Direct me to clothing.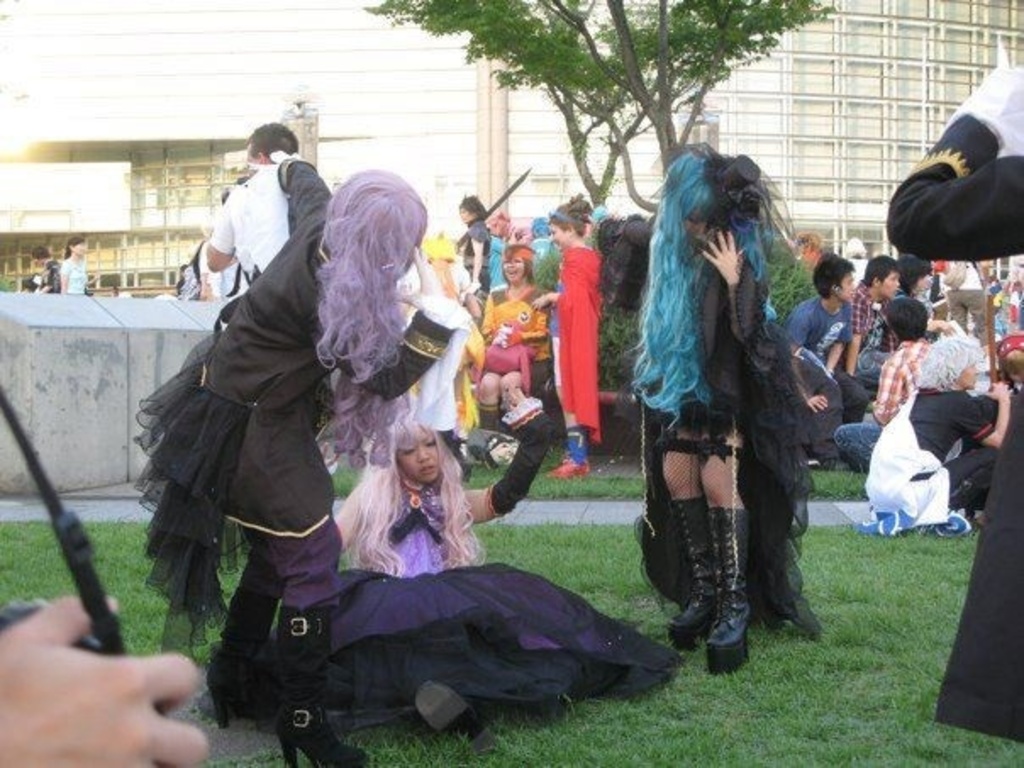
Direction: rect(475, 283, 539, 437).
